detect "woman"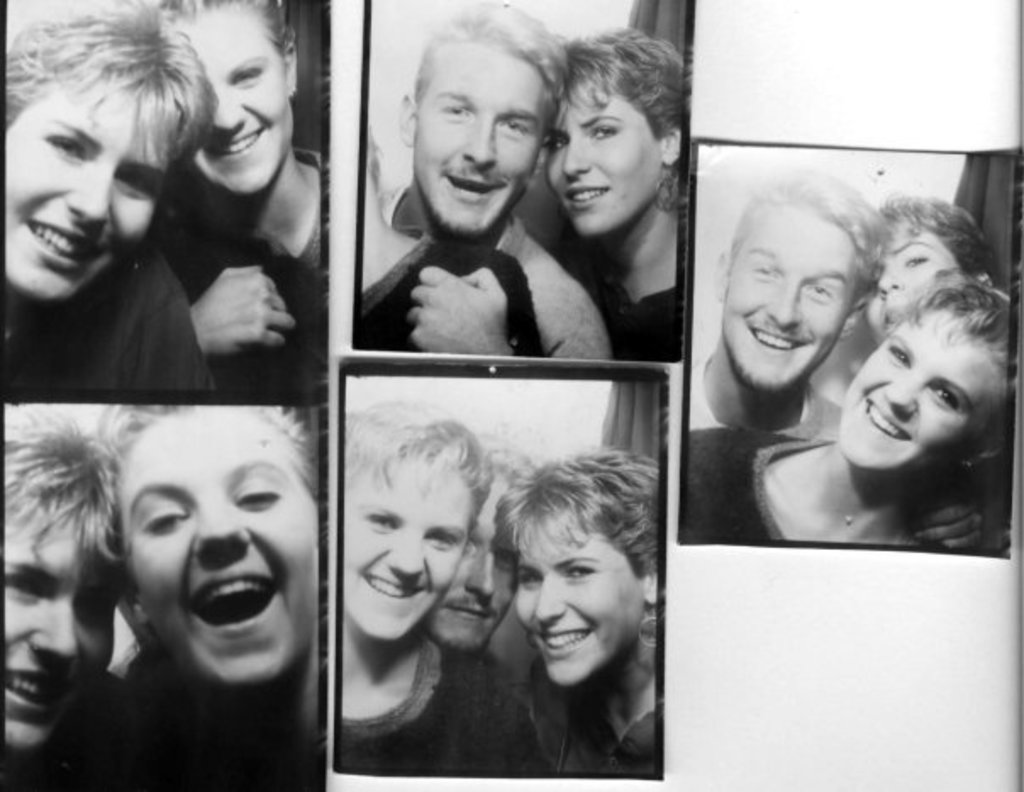
BBox(463, 417, 697, 785)
